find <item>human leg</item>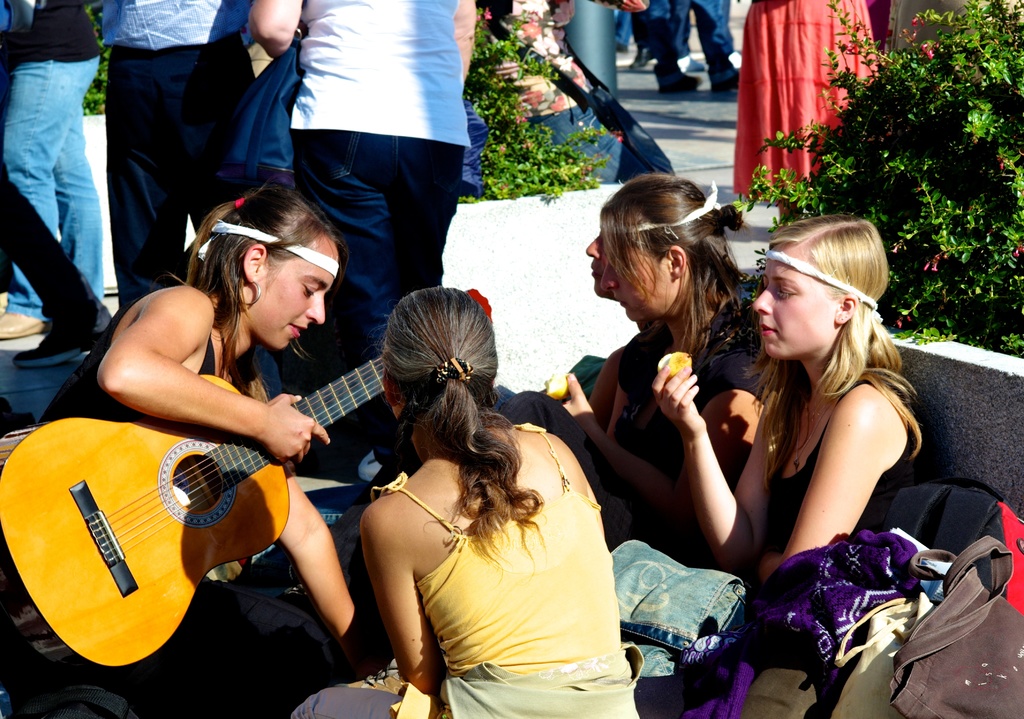
select_region(632, 0, 696, 97)
